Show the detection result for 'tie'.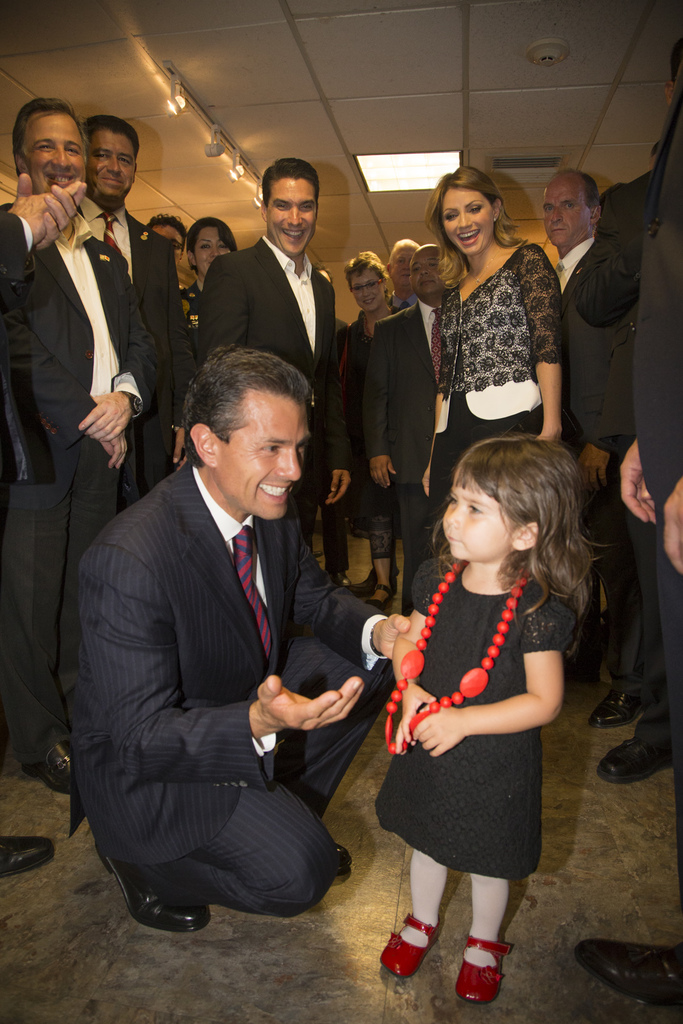
BBox(97, 212, 120, 266).
